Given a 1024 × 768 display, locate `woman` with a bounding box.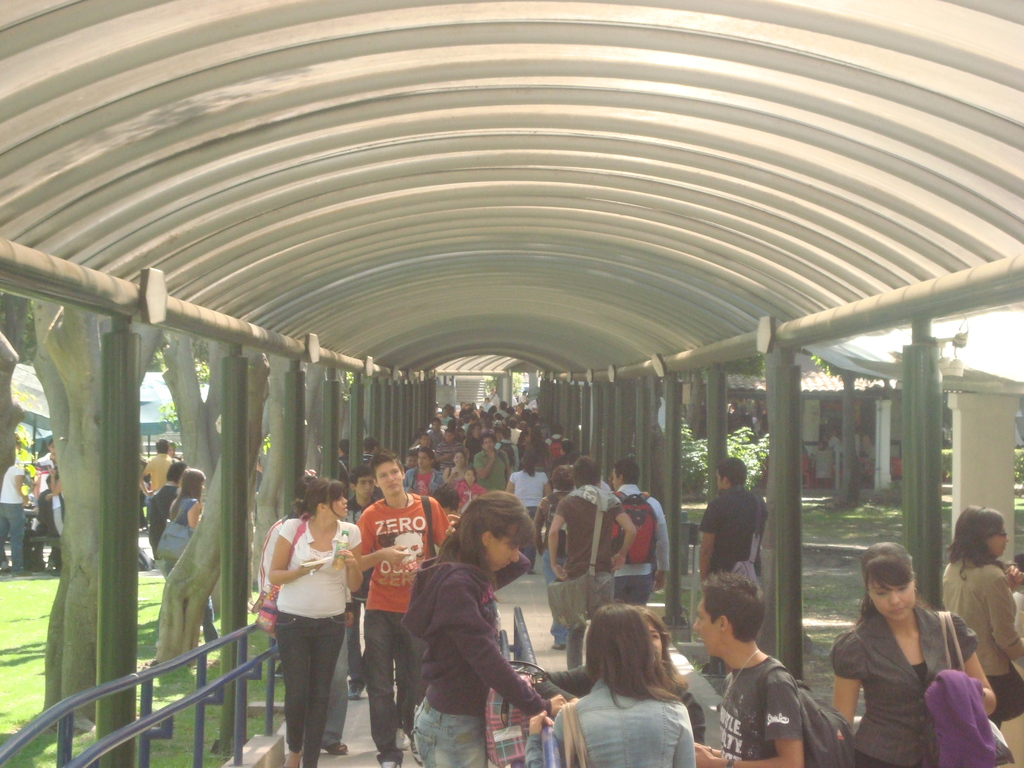
Located: <bbox>522, 605, 698, 767</bbox>.
